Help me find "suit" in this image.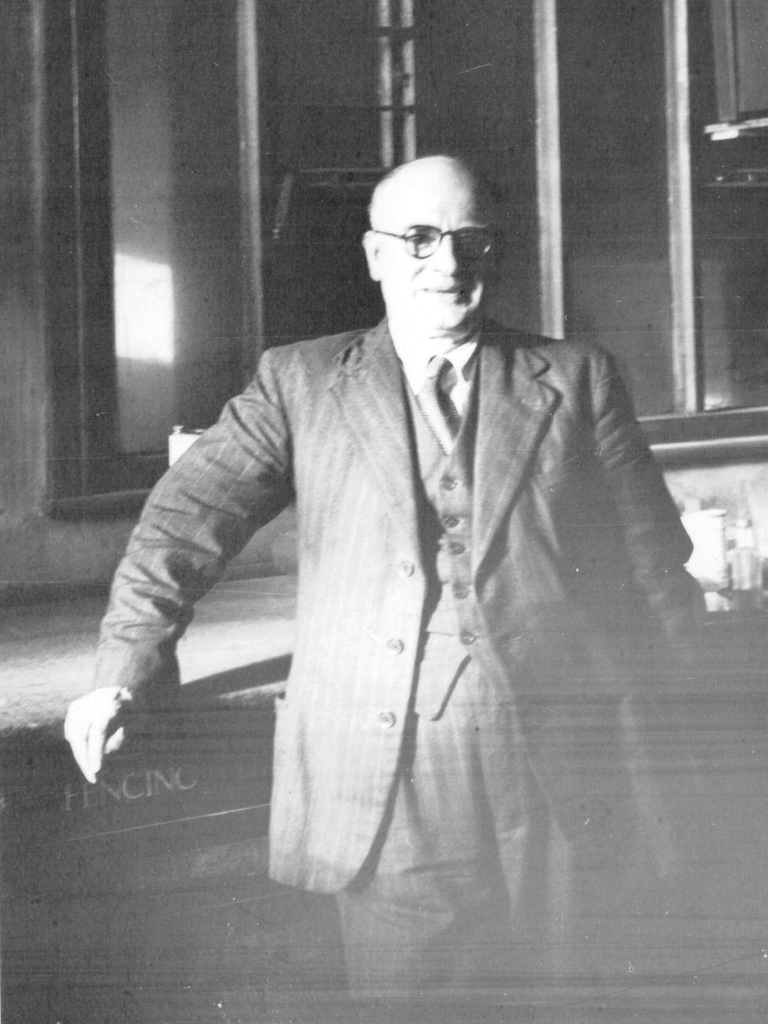
Found it: box=[93, 313, 698, 1023].
